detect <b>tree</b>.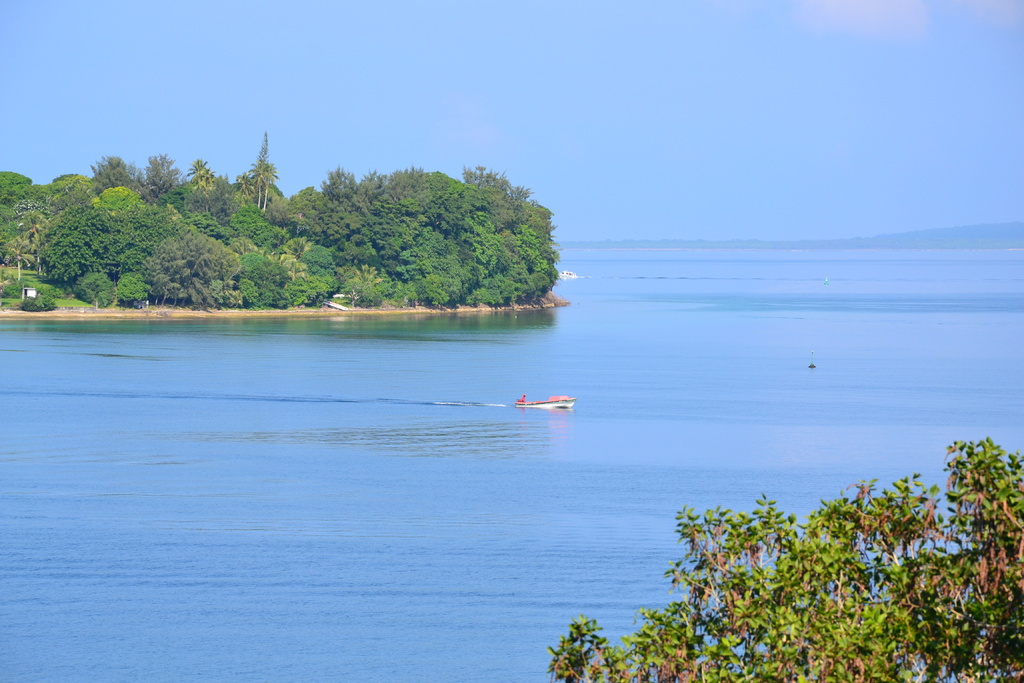
Detected at [x1=0, y1=170, x2=48, y2=226].
